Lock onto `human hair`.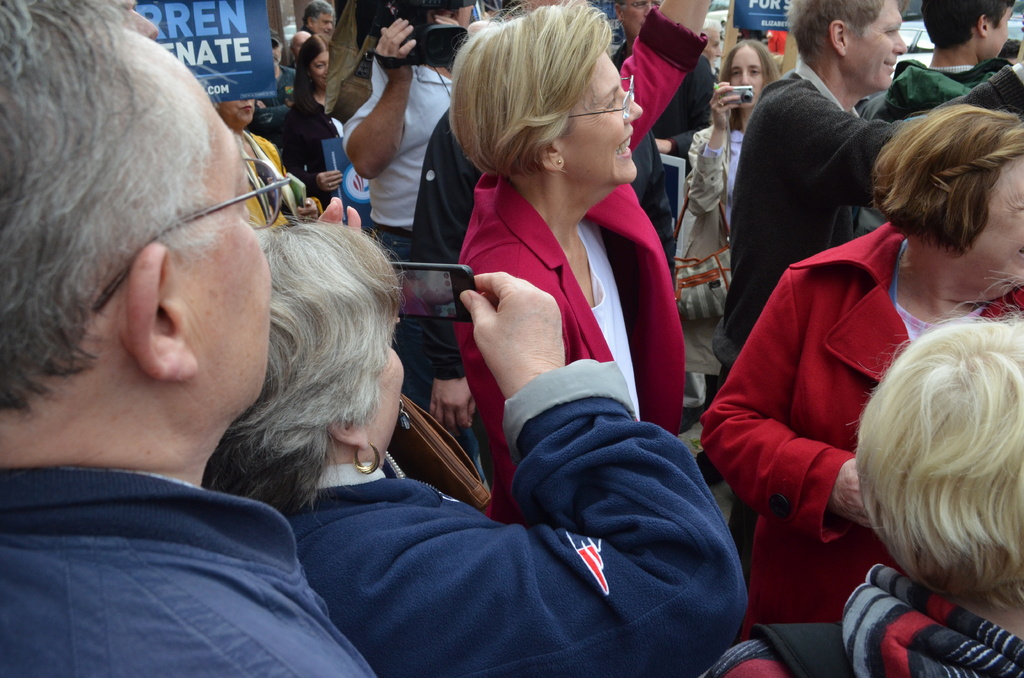
Locked: [304, 0, 334, 24].
